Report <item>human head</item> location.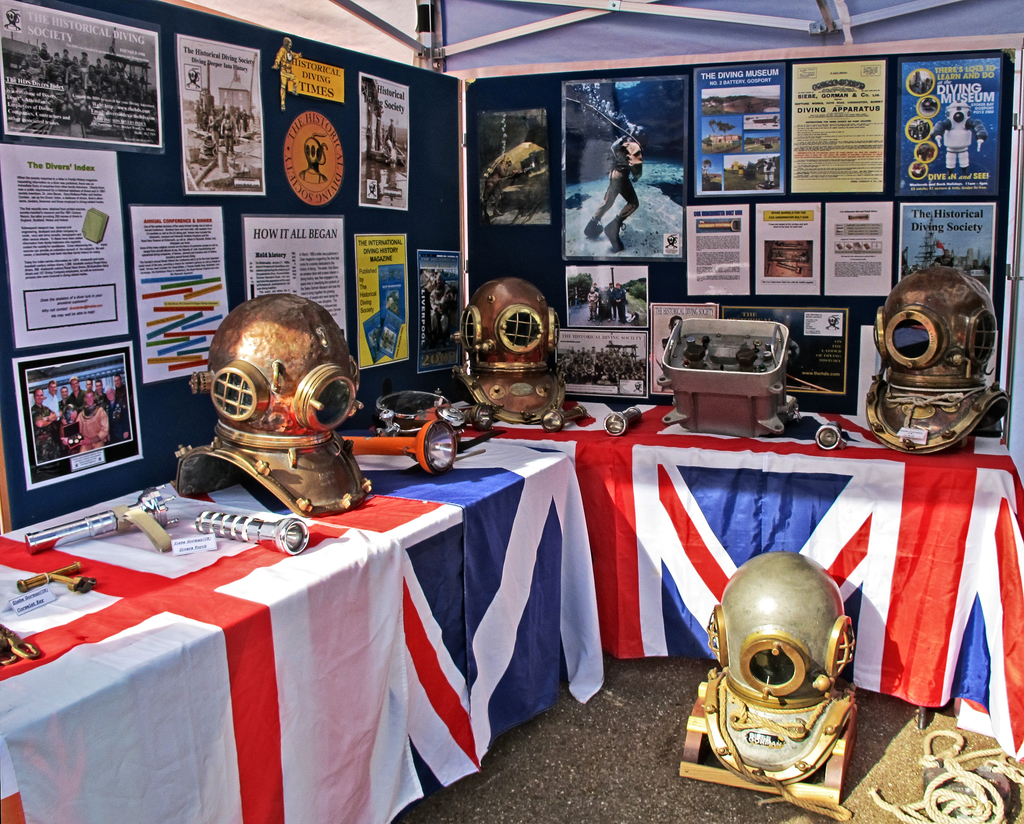
Report: crop(48, 378, 56, 396).
